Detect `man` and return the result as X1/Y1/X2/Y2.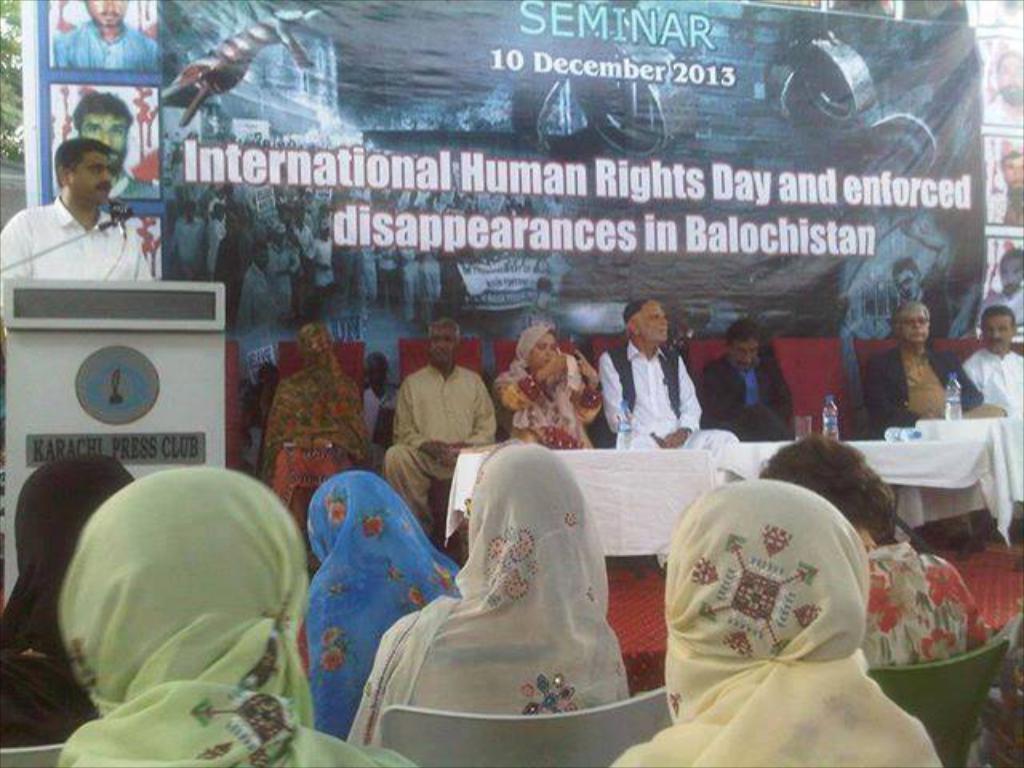
382/317/501/546.
